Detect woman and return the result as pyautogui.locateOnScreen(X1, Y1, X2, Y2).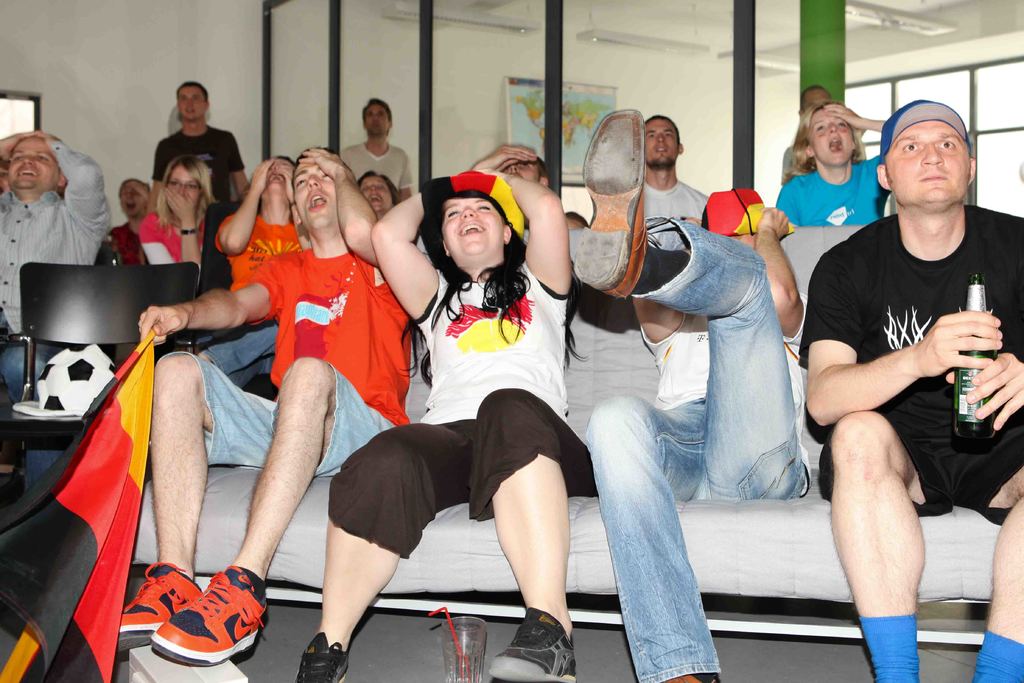
pyautogui.locateOnScreen(137, 152, 227, 271).
